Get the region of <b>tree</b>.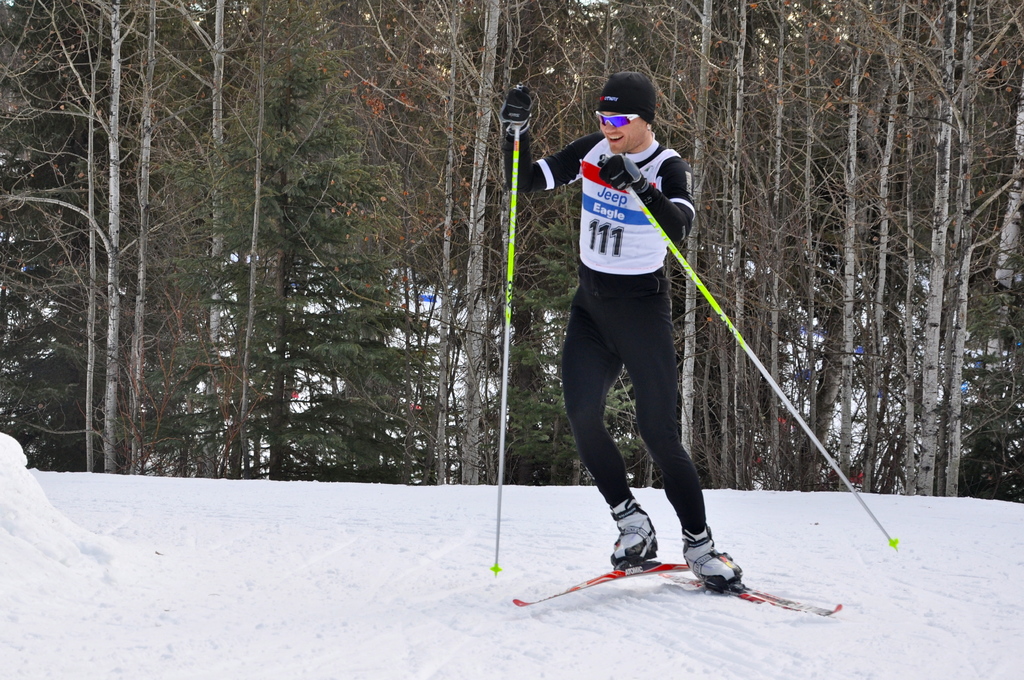
bbox(366, 0, 521, 473).
